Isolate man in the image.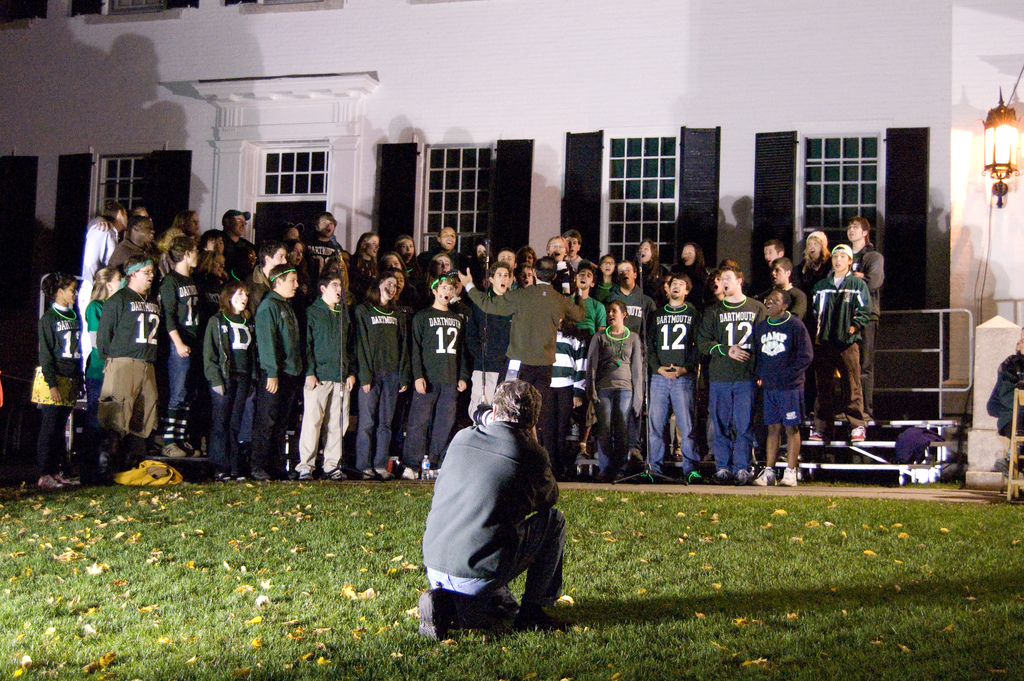
Isolated region: (755, 289, 808, 488).
